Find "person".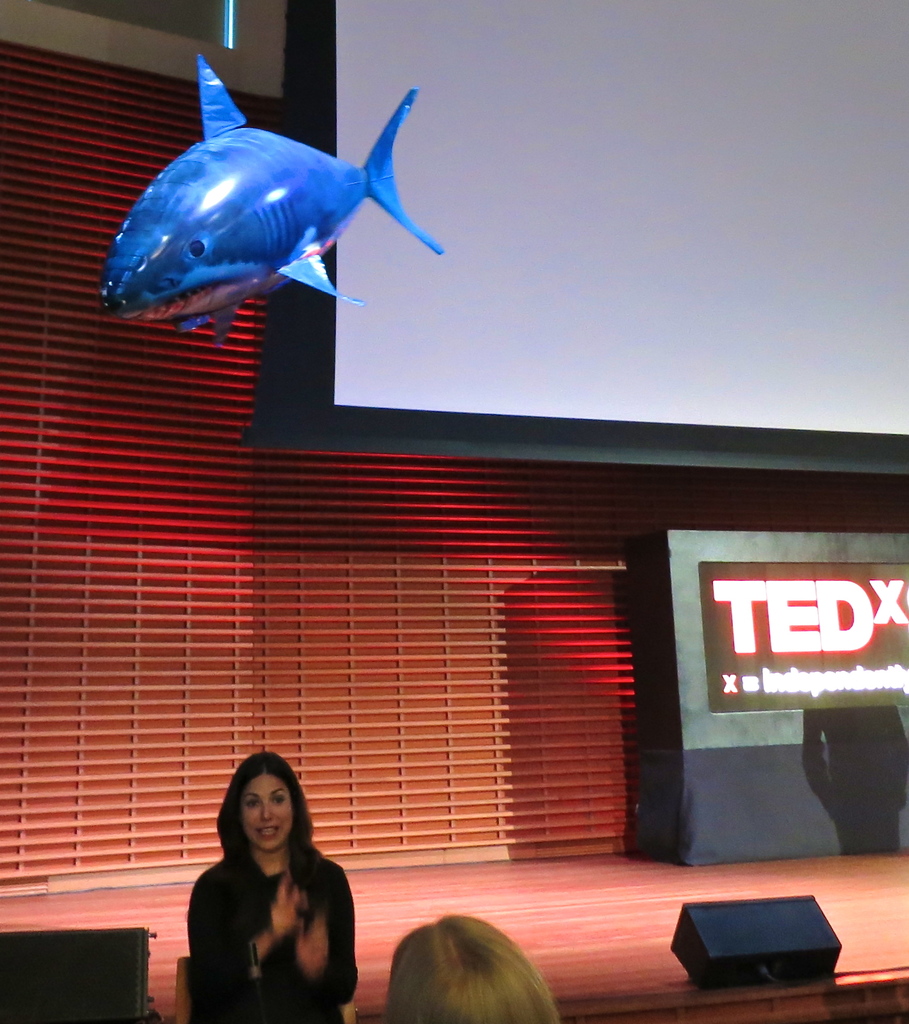
385, 908, 556, 1023.
